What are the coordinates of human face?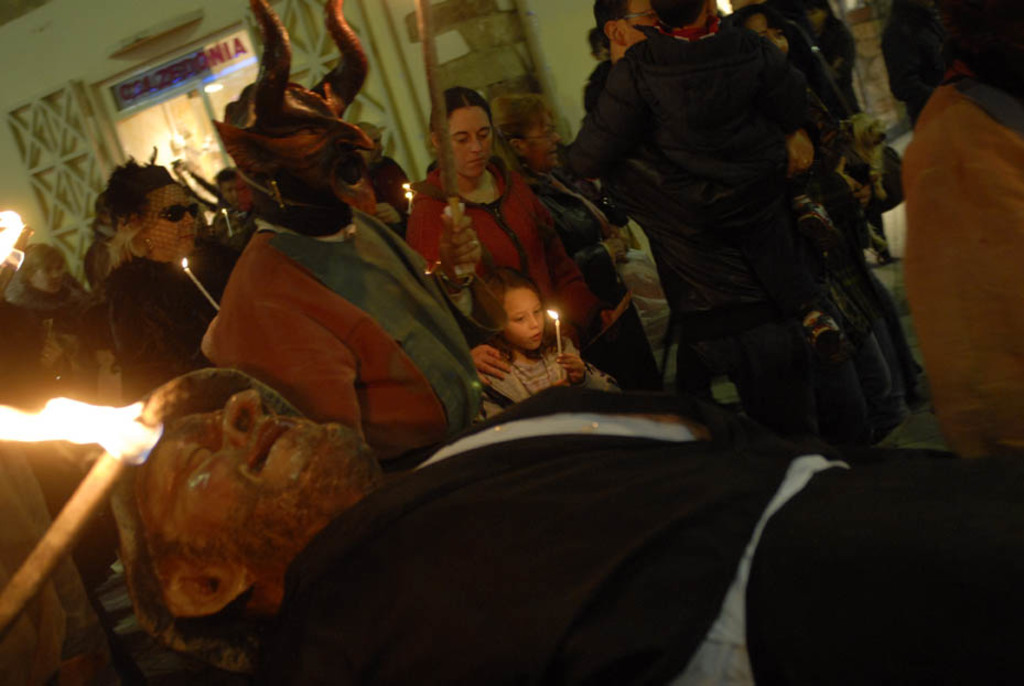
BBox(621, 0, 653, 43).
